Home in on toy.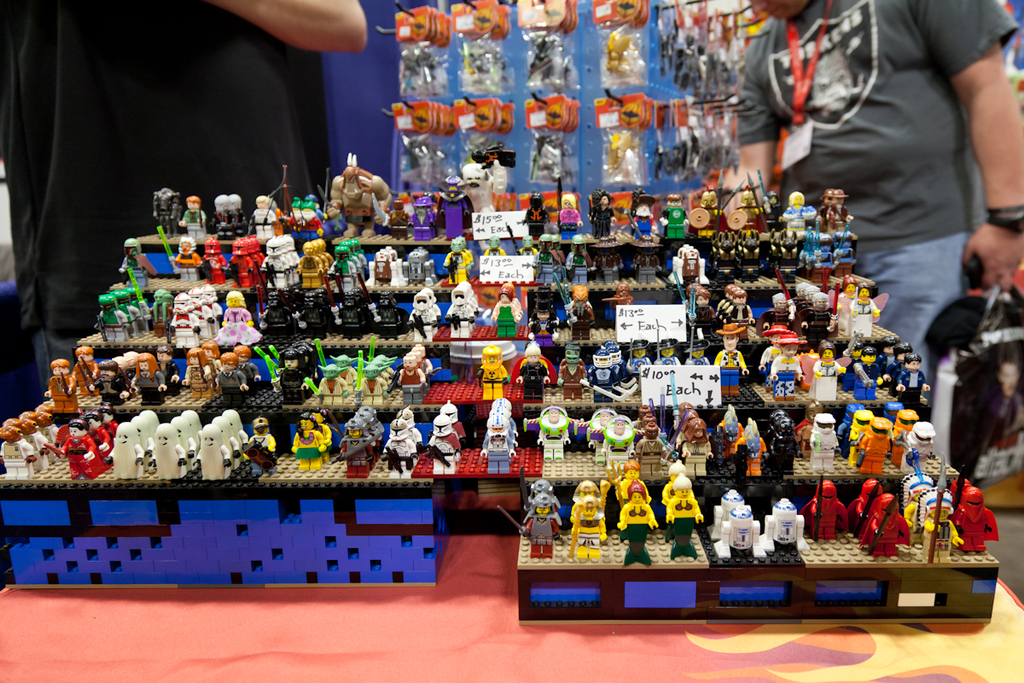
Homed in at 849,477,880,541.
